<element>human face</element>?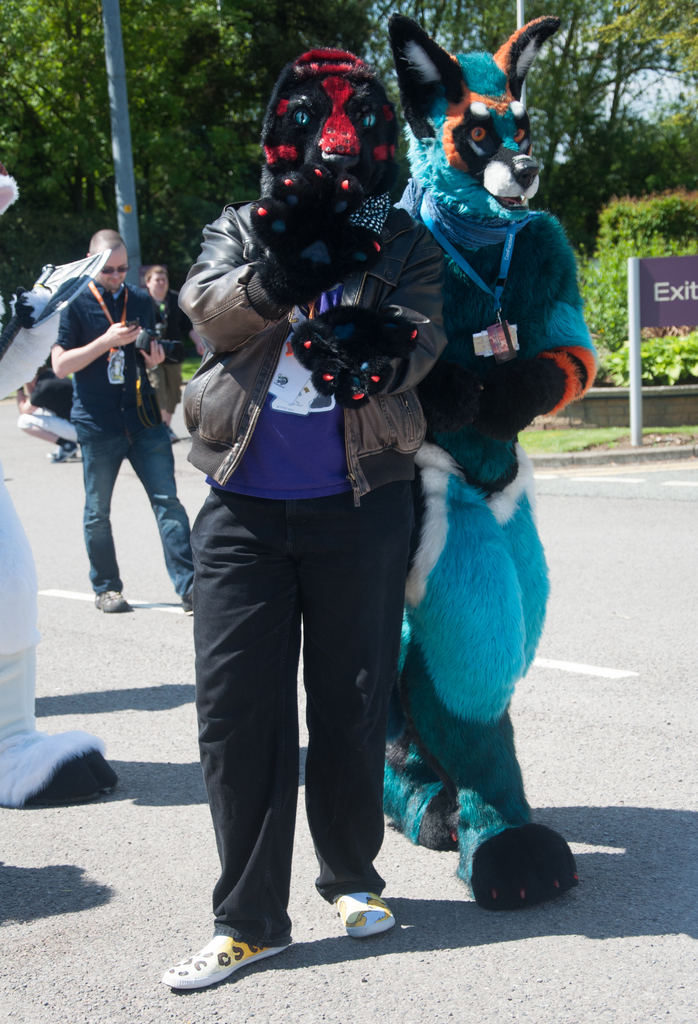
(92, 244, 129, 292)
